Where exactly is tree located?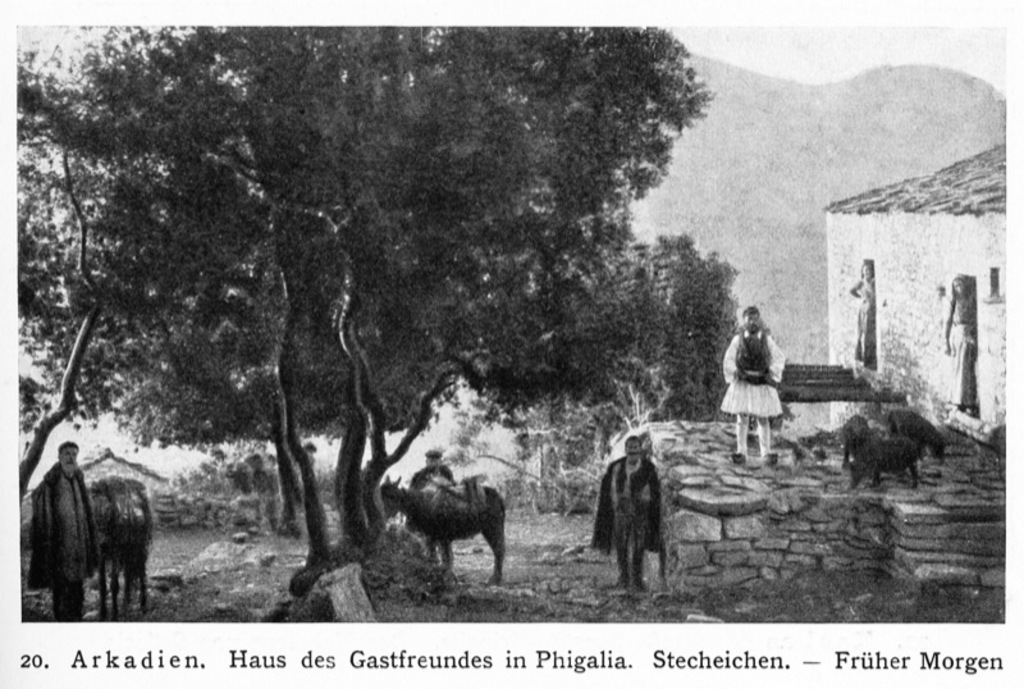
Its bounding box is <bbox>449, 227, 739, 519</bbox>.
